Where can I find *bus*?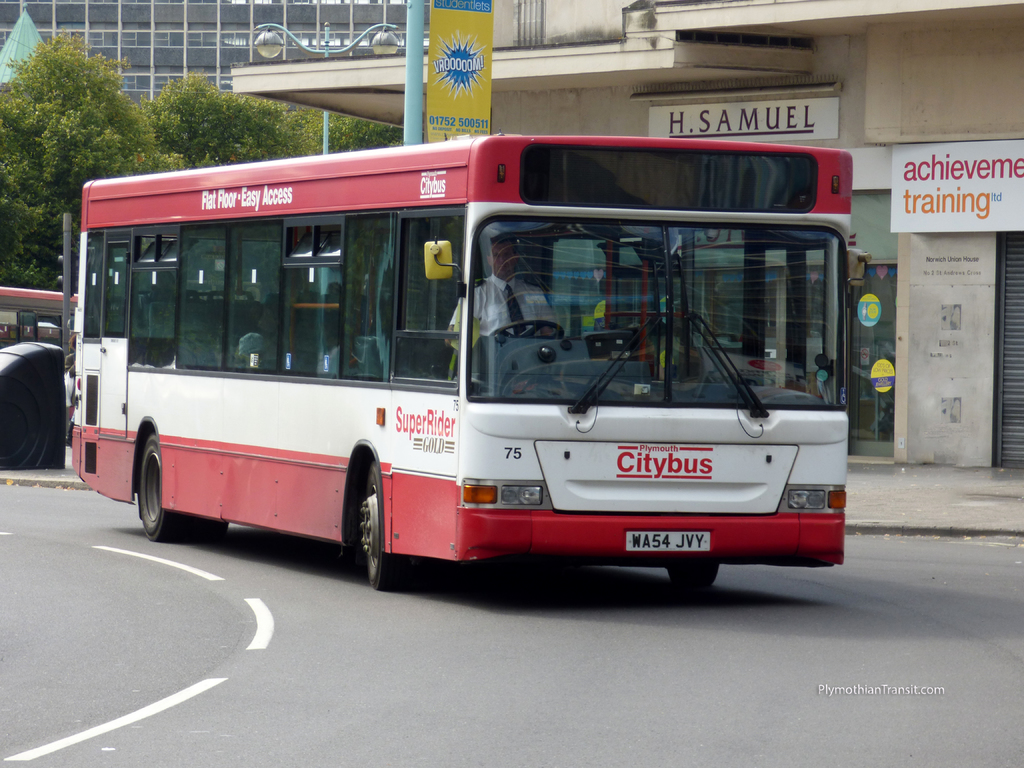
You can find it at (left=0, top=285, right=84, bottom=352).
